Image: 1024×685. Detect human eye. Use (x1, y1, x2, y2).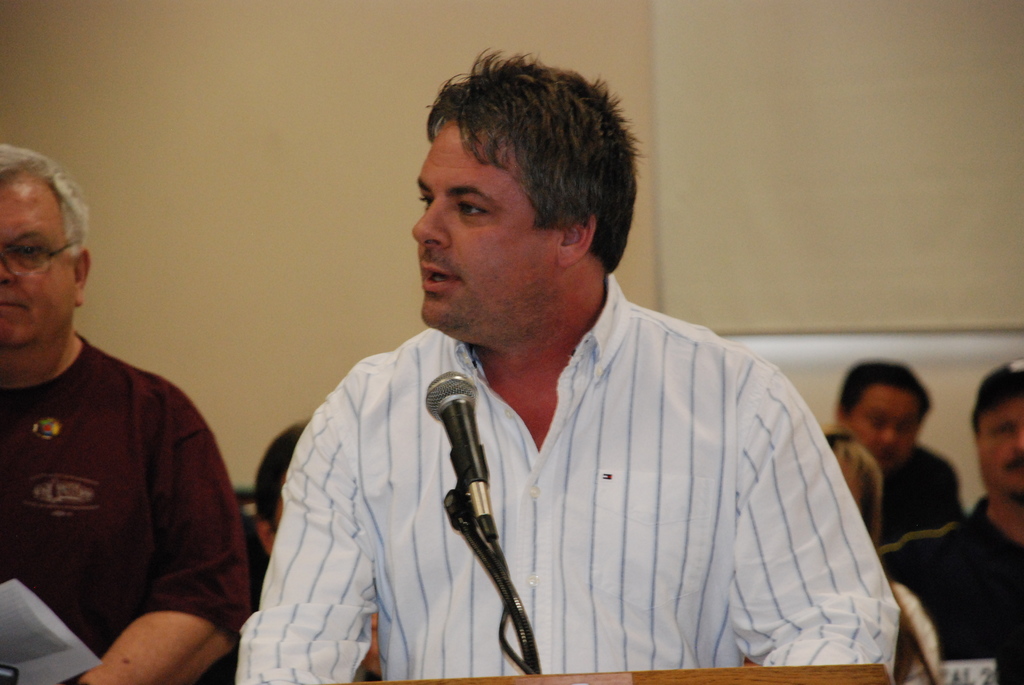
(892, 421, 915, 435).
